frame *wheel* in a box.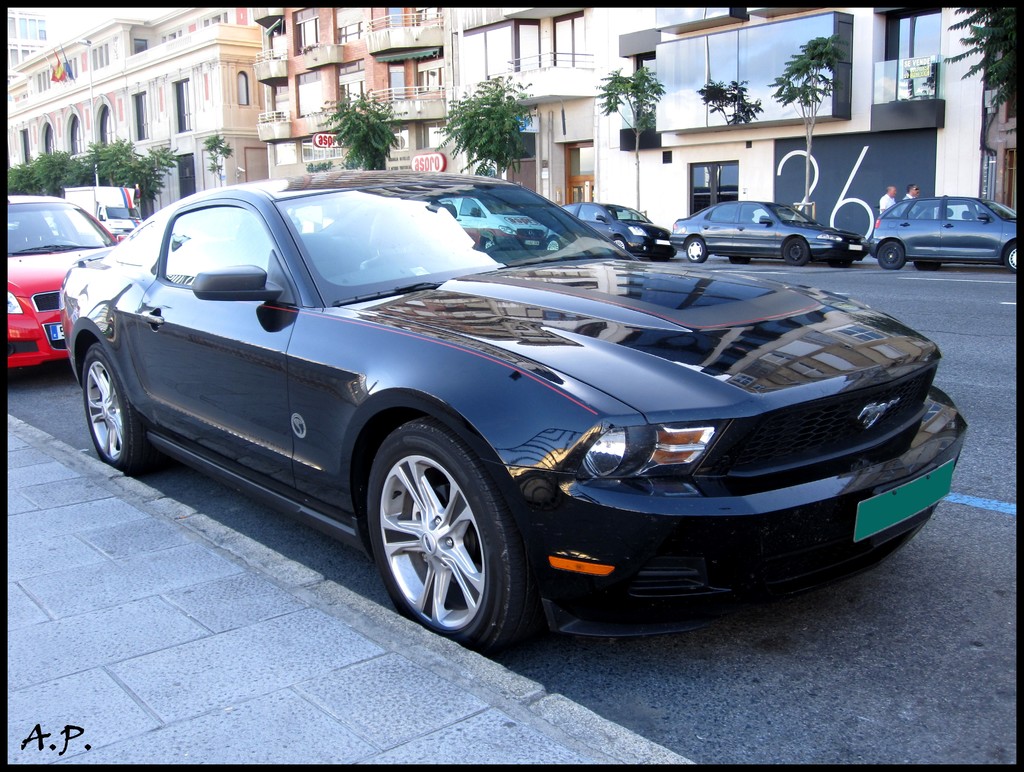
box=[914, 260, 940, 270].
